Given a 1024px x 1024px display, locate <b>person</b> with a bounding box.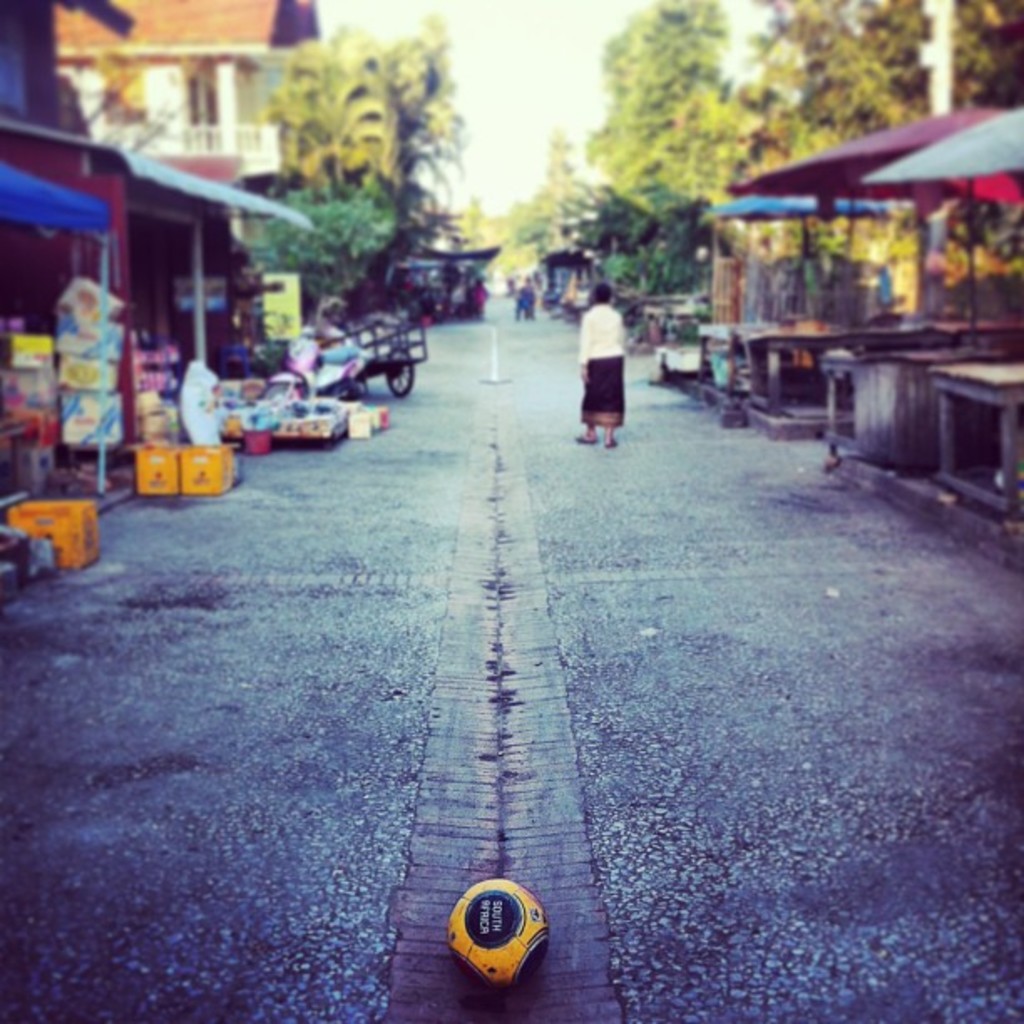
Located: box(683, 308, 701, 343).
